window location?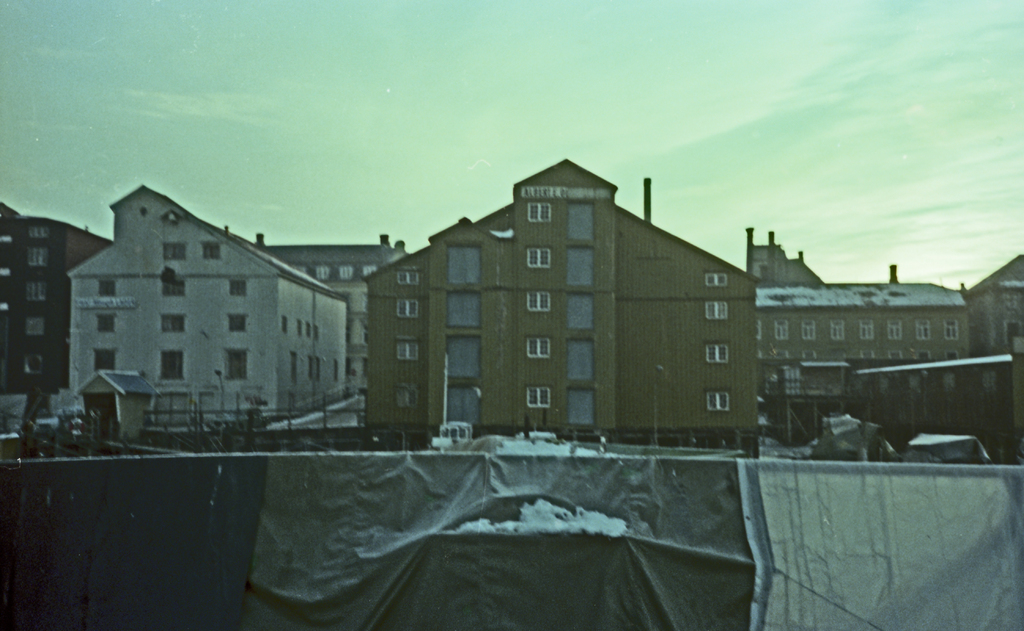
159,350,184,379
